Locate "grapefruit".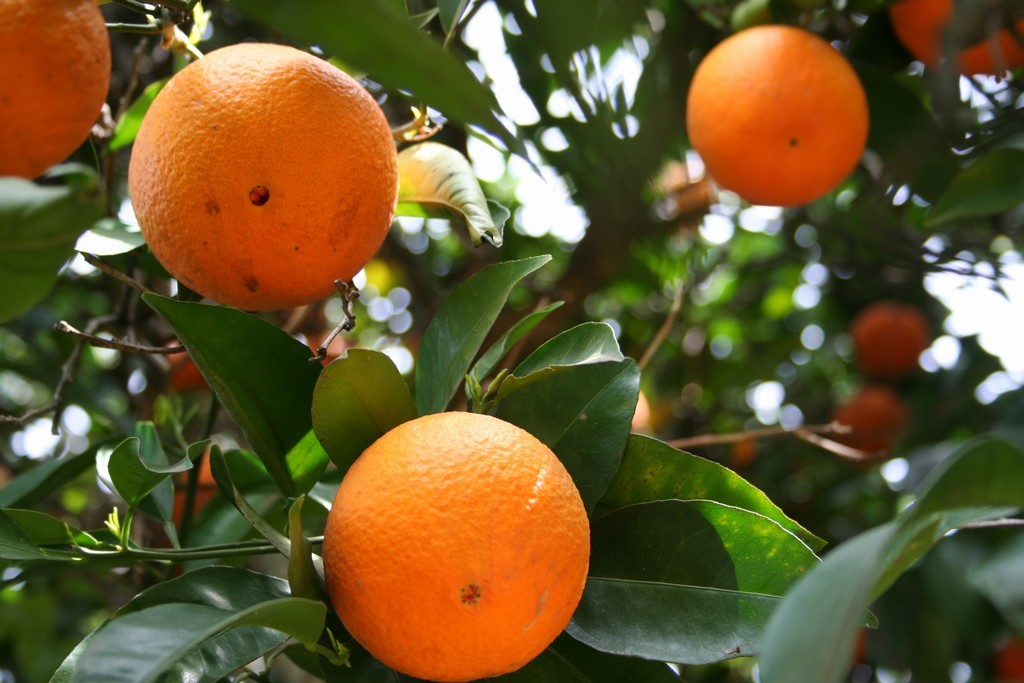
Bounding box: locate(853, 304, 930, 379).
